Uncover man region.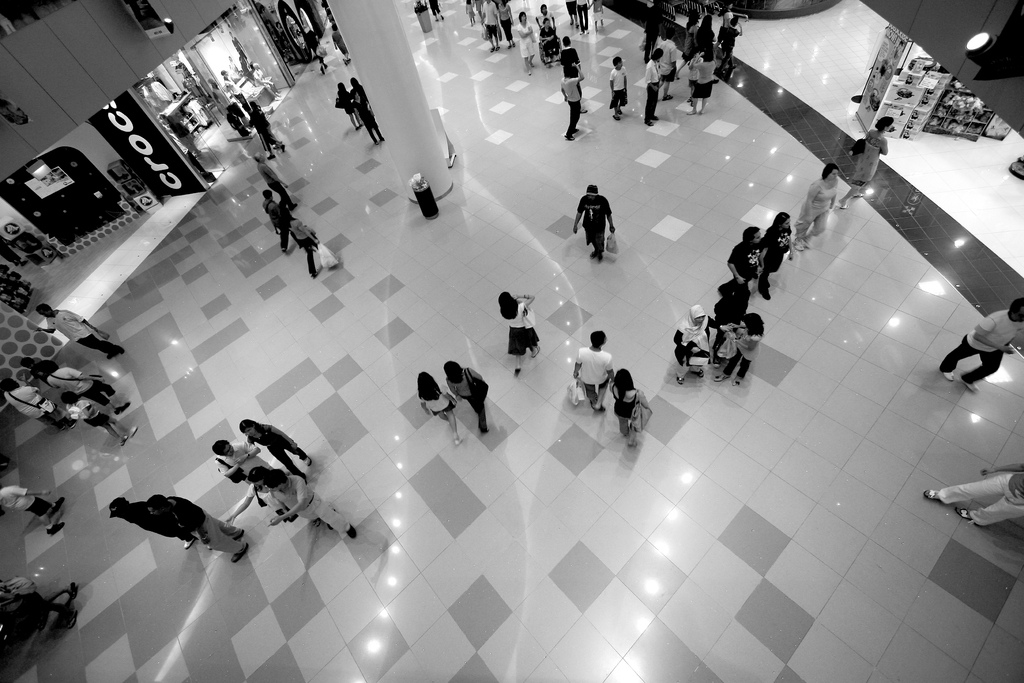
Uncovered: l=211, t=441, r=291, b=484.
